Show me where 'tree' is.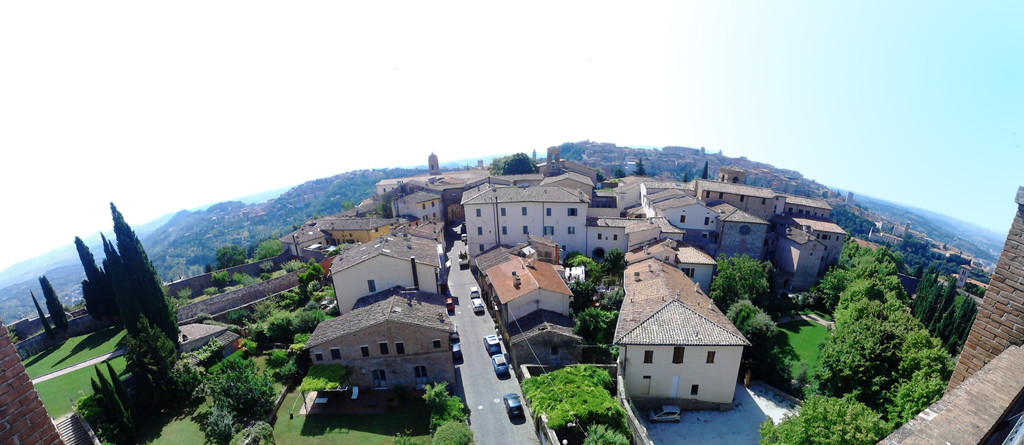
'tree' is at <region>294, 259, 325, 303</region>.
